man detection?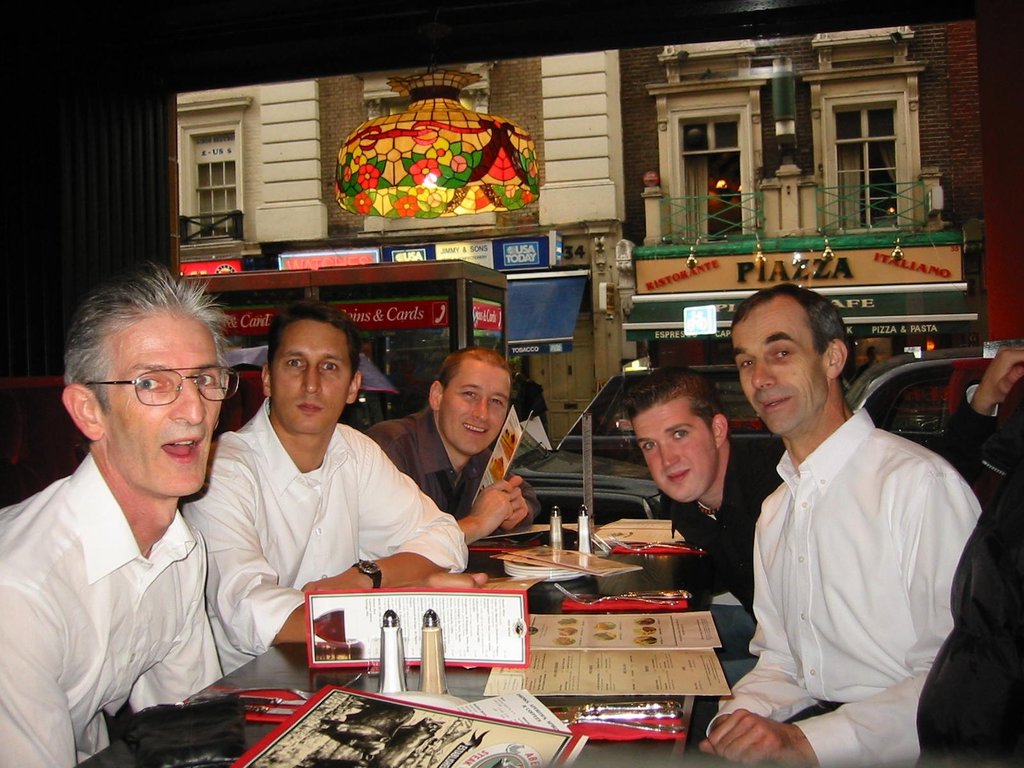
locate(698, 272, 983, 767)
